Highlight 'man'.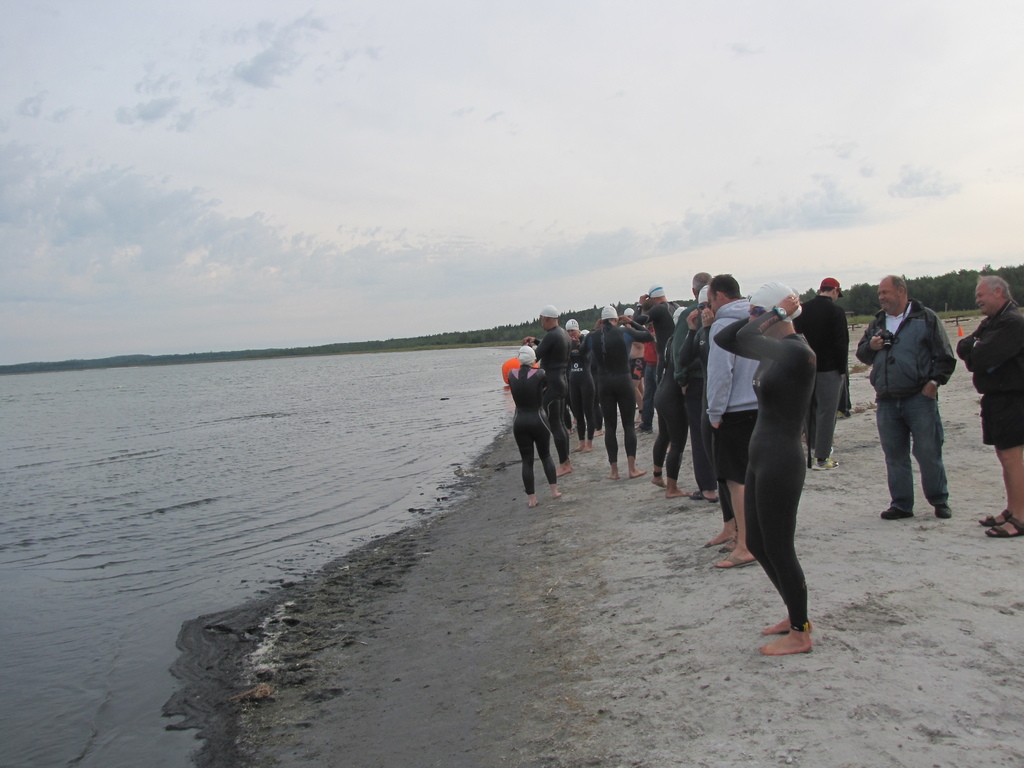
Highlighted region: select_region(872, 280, 972, 533).
